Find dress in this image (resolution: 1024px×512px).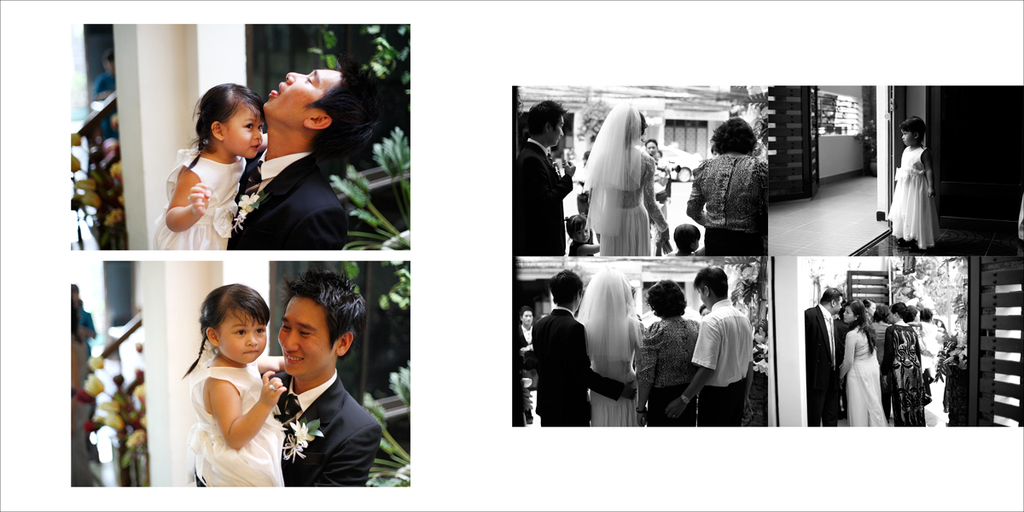
588, 319, 643, 428.
